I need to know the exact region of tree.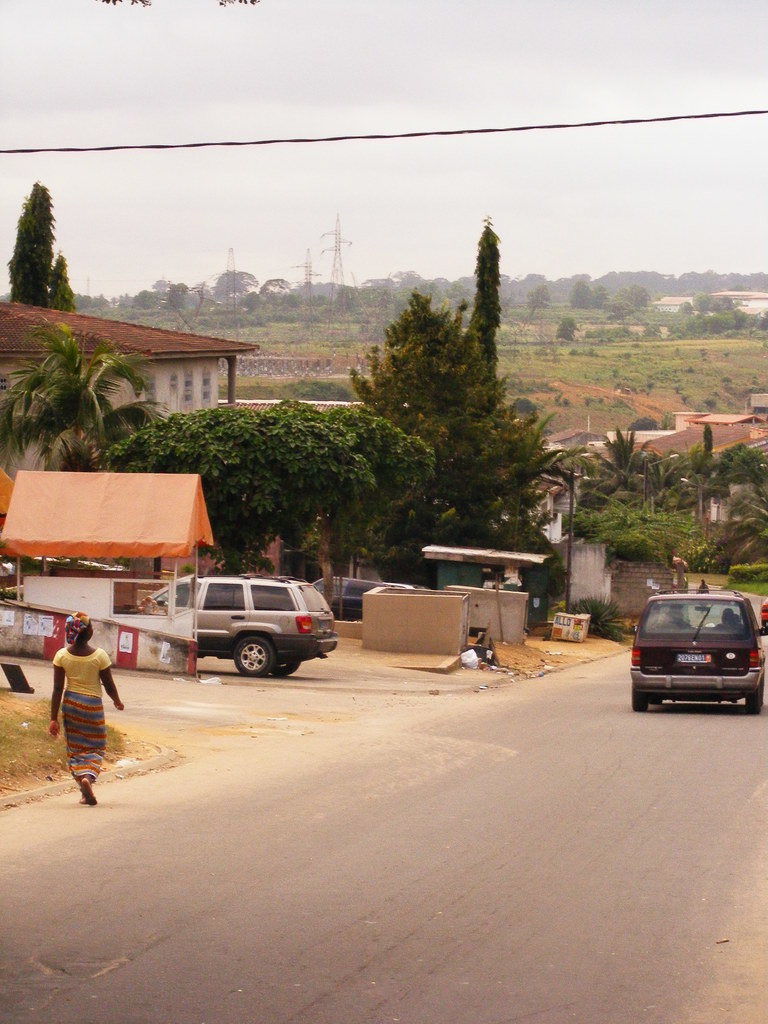
Region: (left=415, top=404, right=576, bottom=590).
